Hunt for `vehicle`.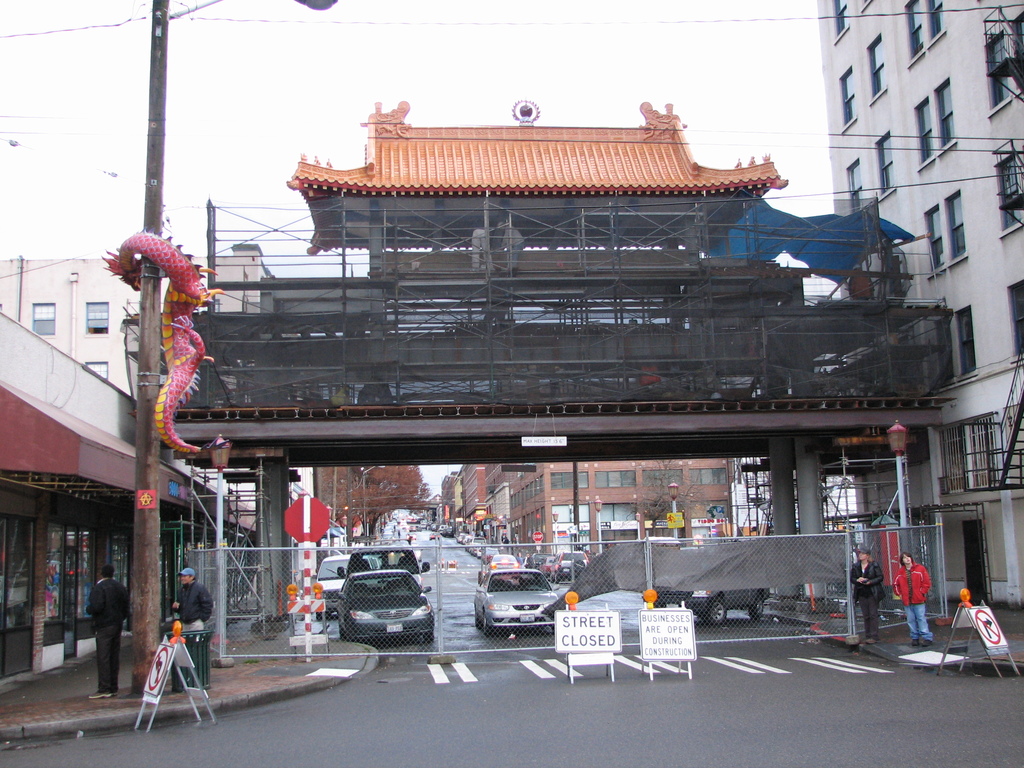
Hunted down at region(655, 588, 771, 626).
